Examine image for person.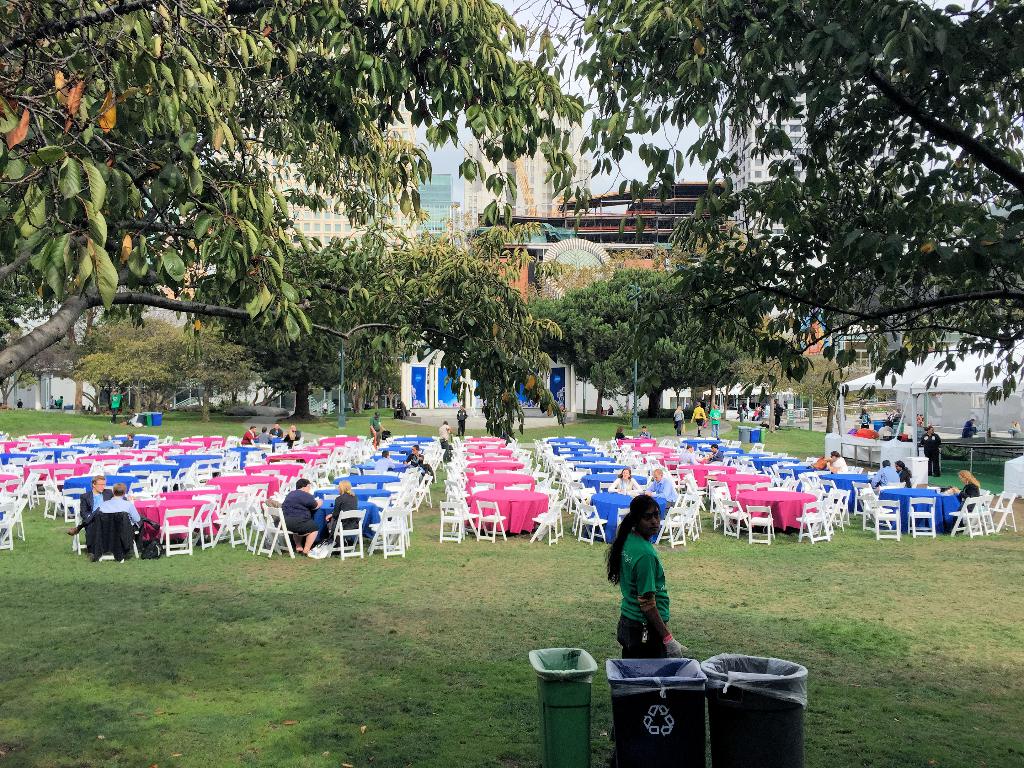
Examination result: rect(690, 405, 706, 437).
